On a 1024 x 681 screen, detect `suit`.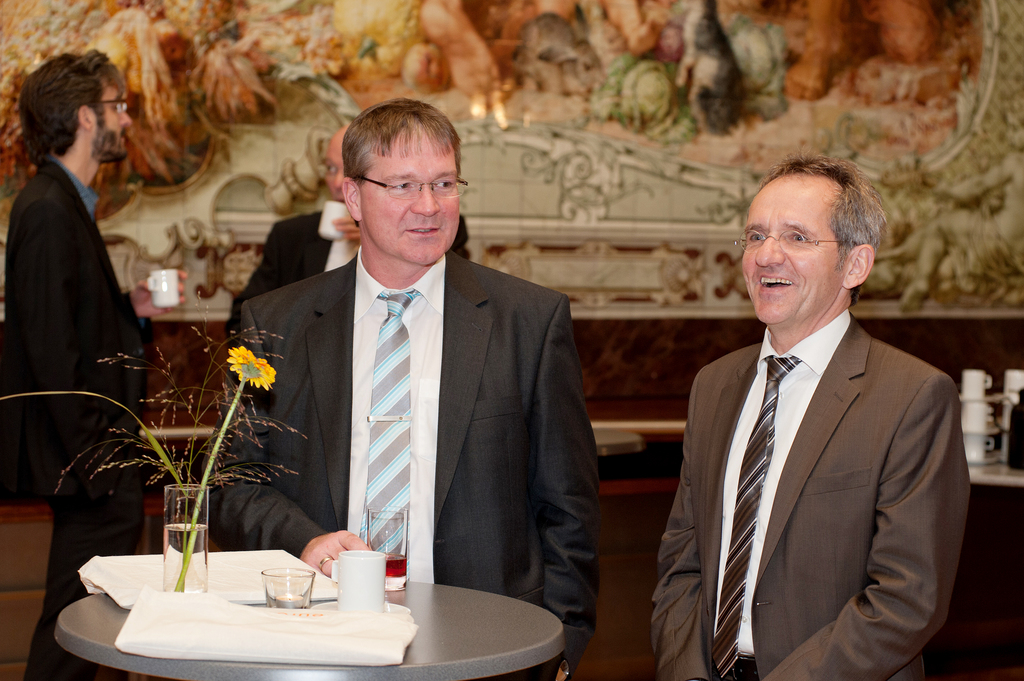
l=0, t=161, r=145, b=680.
